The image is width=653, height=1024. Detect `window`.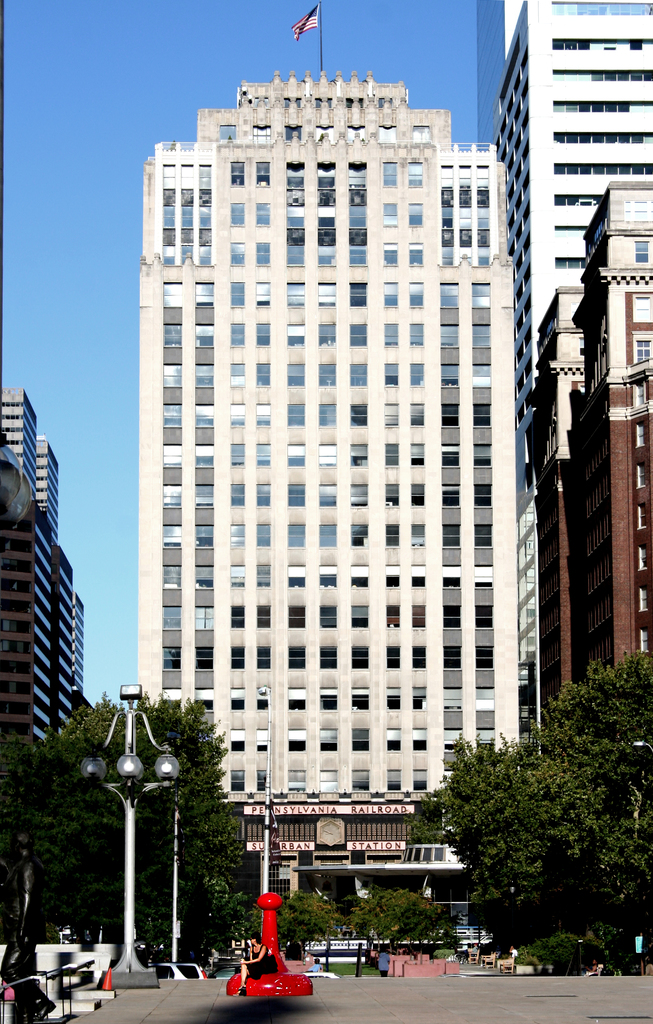
Detection: (x1=411, y1=481, x2=425, y2=507).
